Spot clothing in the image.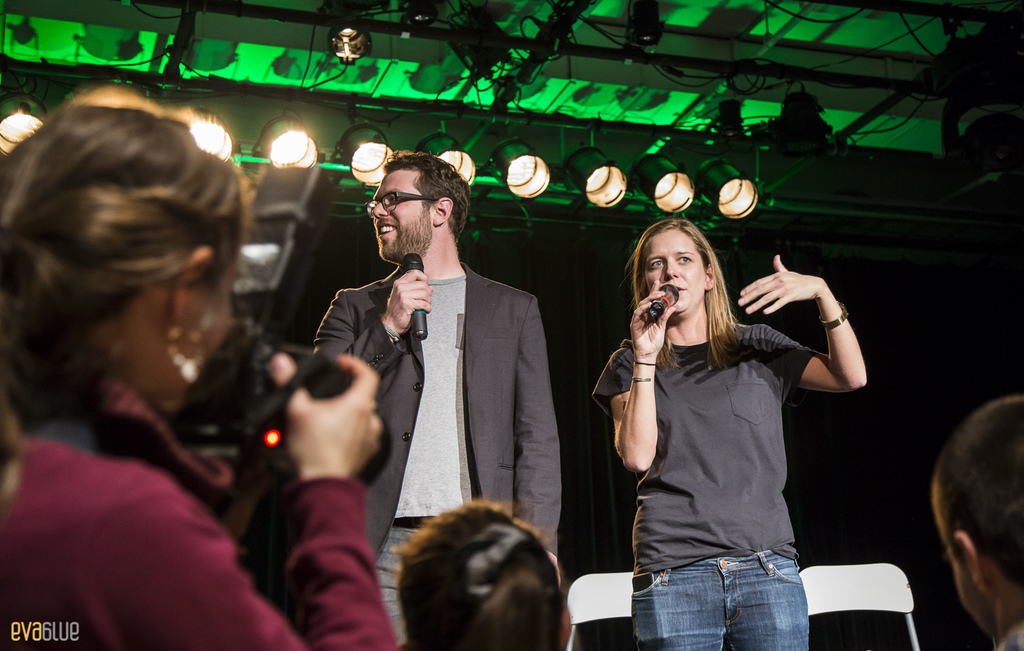
clothing found at {"x1": 598, "y1": 311, "x2": 819, "y2": 650}.
